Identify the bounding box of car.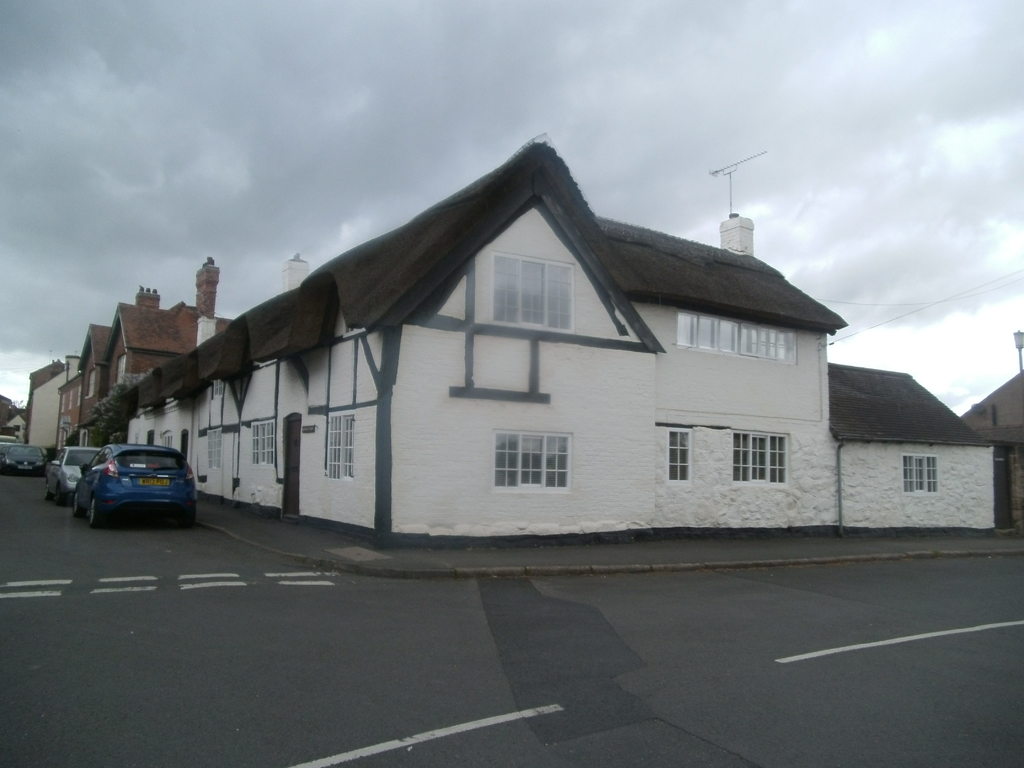
region(74, 438, 195, 528).
